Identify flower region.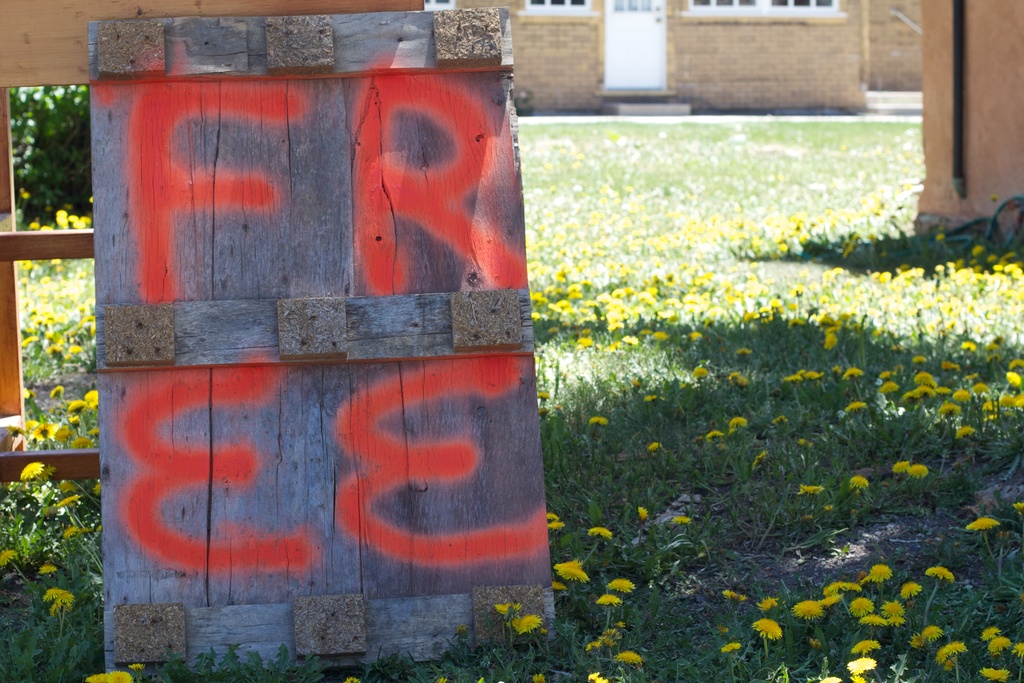
Region: {"x1": 728, "y1": 372, "x2": 746, "y2": 388}.
